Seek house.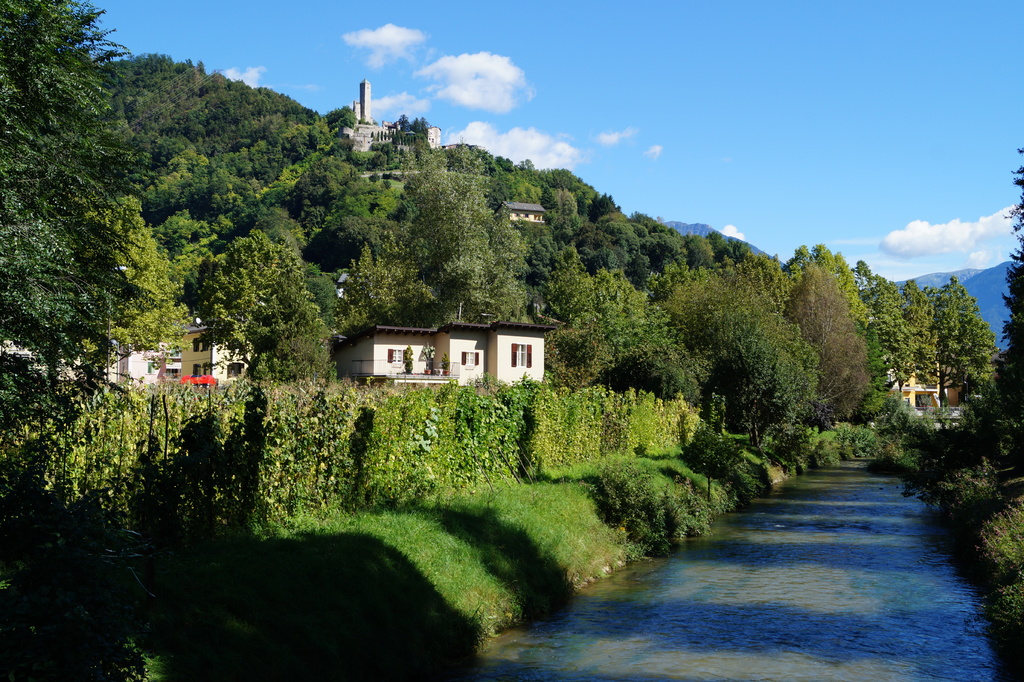
pyautogui.locateOnScreen(880, 352, 964, 416).
